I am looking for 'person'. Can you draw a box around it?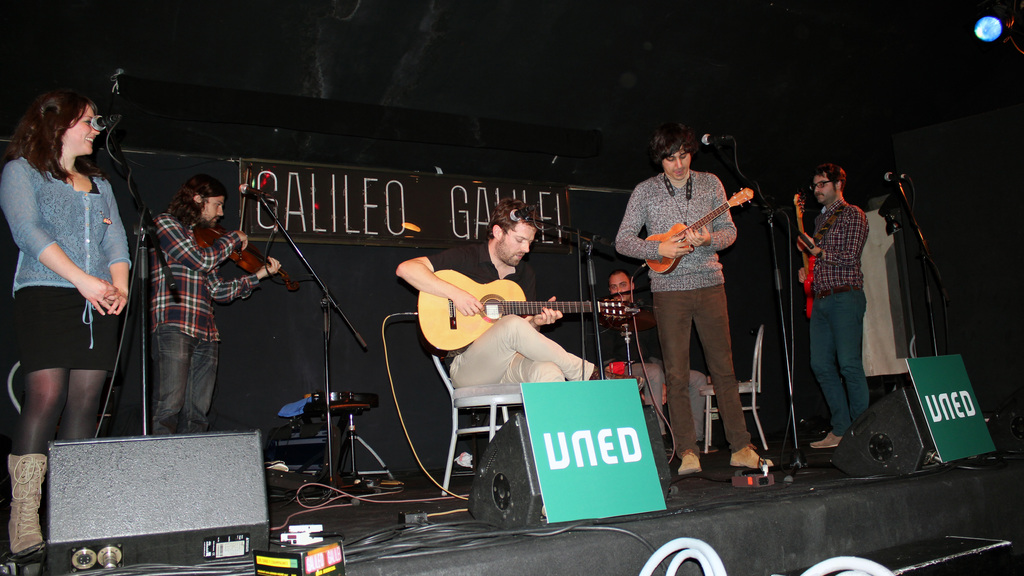
Sure, the bounding box is bbox=(390, 196, 648, 397).
